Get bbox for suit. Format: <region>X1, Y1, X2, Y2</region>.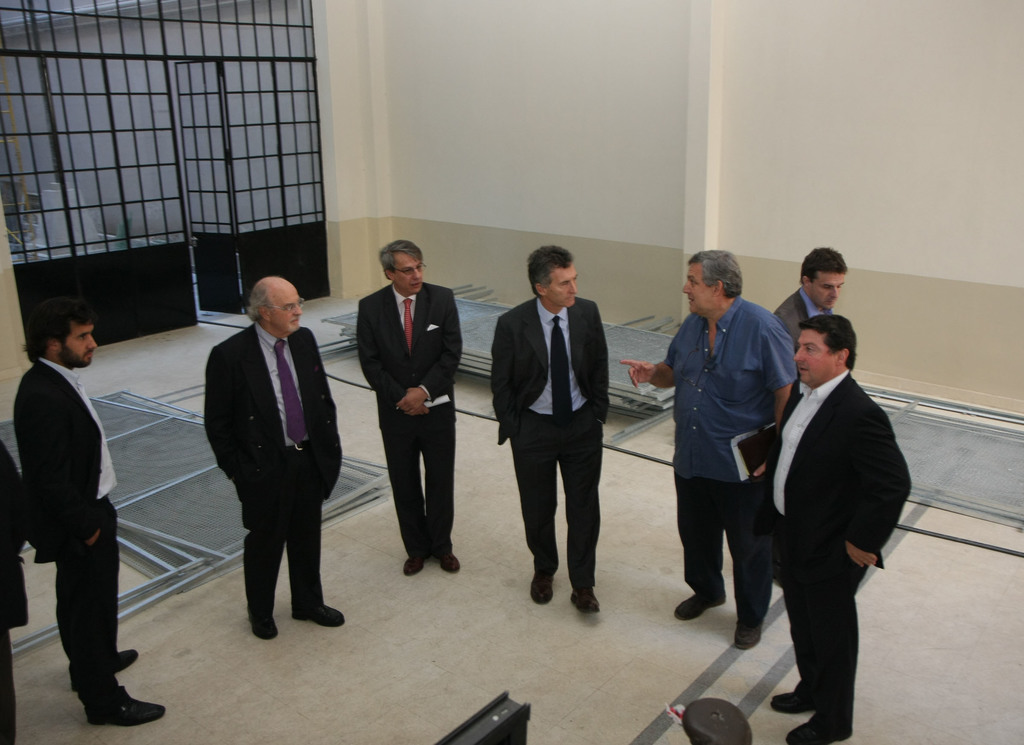
<region>205, 322, 340, 625</region>.
